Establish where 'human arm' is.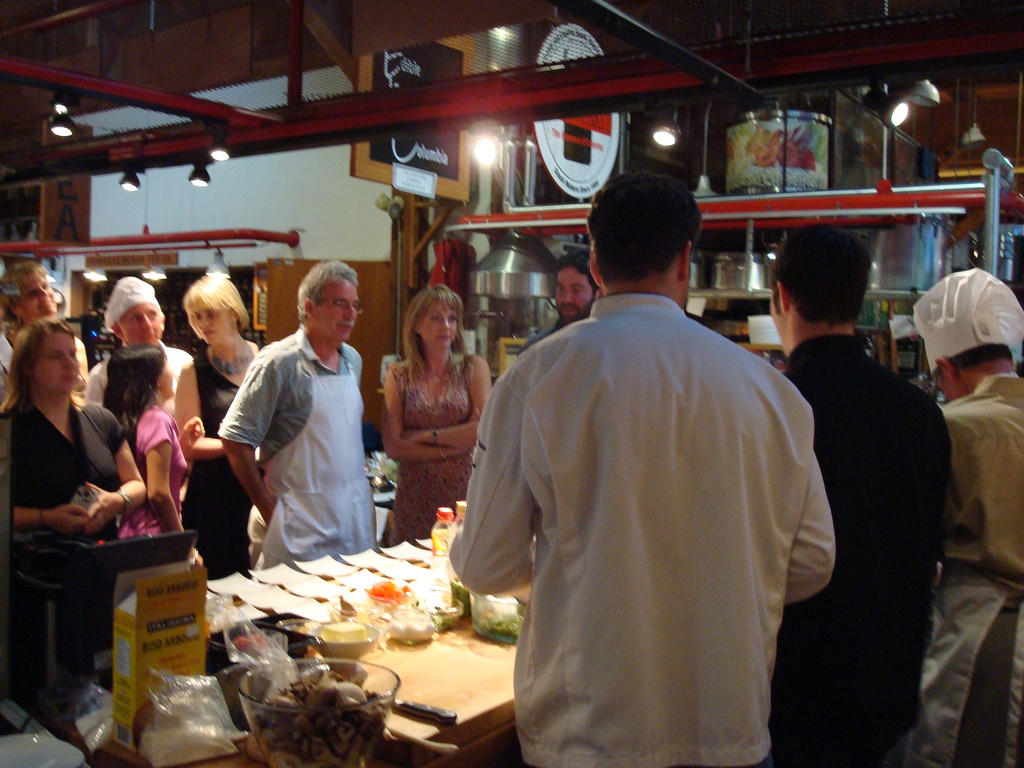
Established at 0,410,89,529.
